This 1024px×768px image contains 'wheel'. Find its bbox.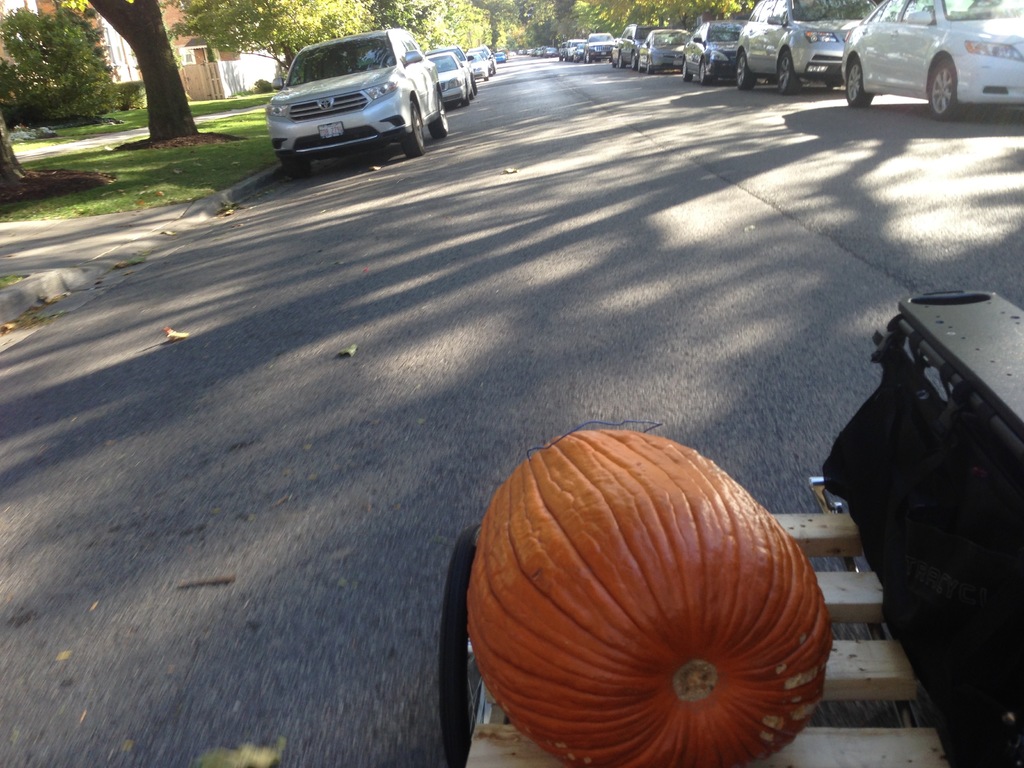
{"left": 485, "top": 75, "right": 489, "bottom": 79}.
